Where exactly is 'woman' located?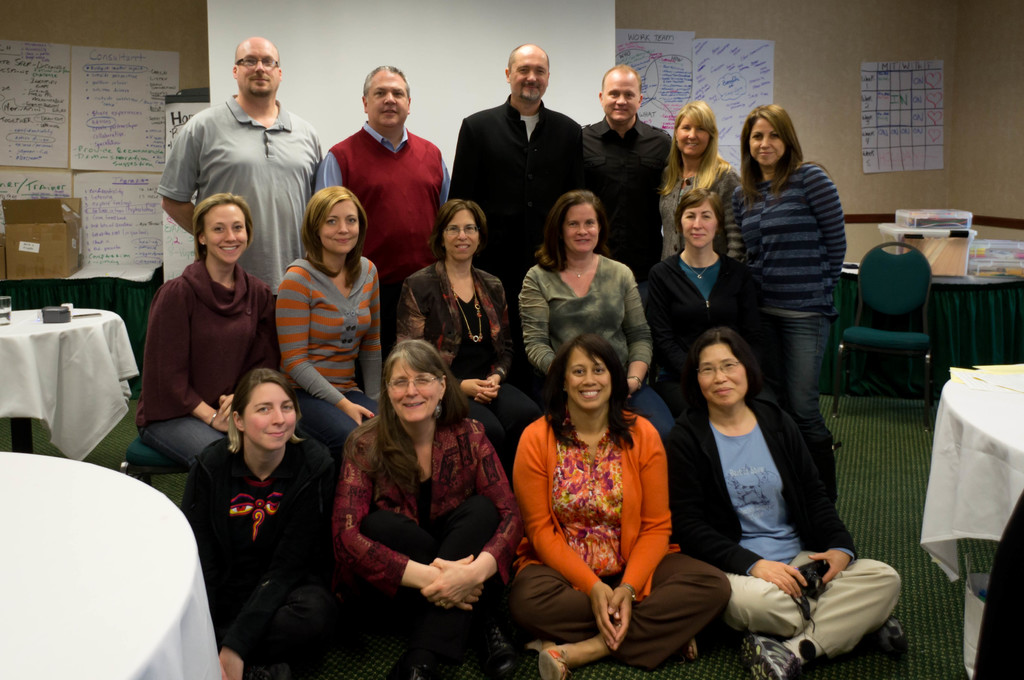
Its bounding box is [left=394, top=197, right=543, bottom=464].
